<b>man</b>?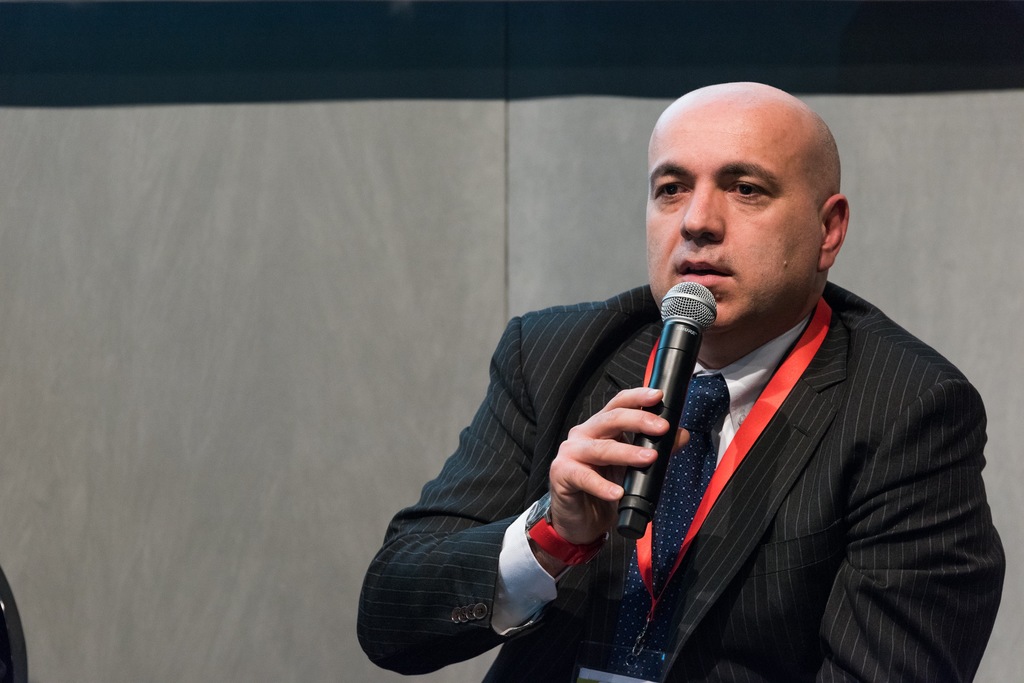
<box>467,92,985,668</box>
